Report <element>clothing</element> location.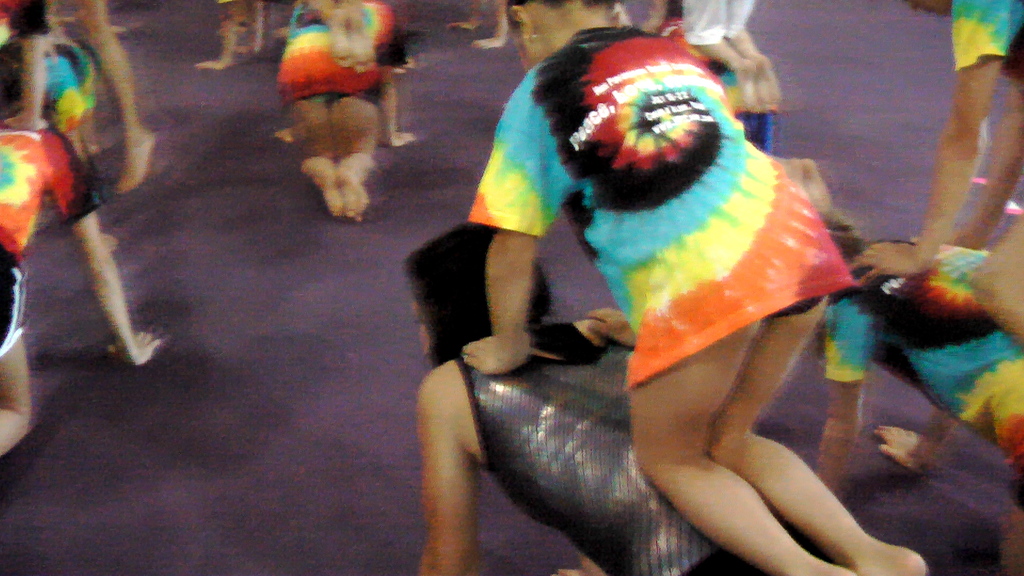
Report: <bbox>950, 0, 1023, 73</bbox>.
